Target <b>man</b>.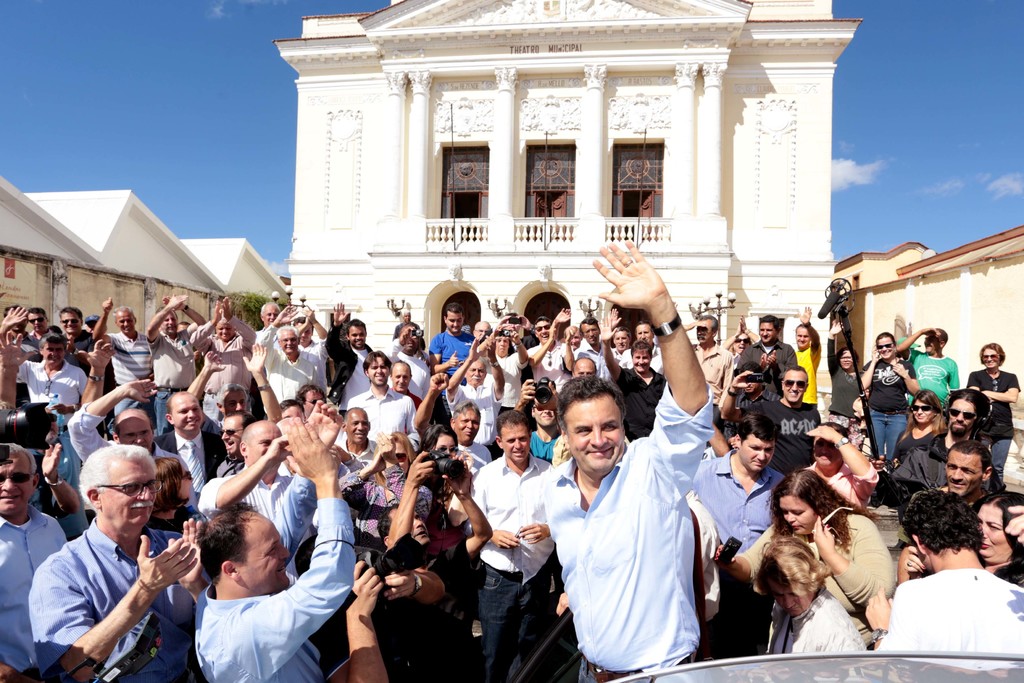
Target region: locate(22, 434, 210, 682).
